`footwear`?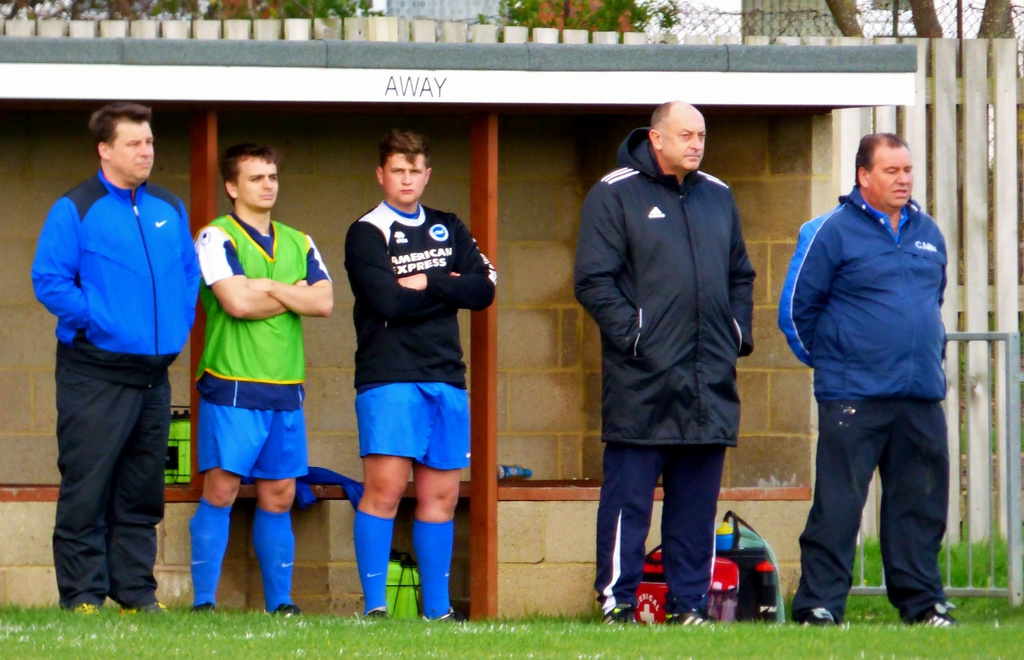
left=908, top=607, right=957, bottom=632
